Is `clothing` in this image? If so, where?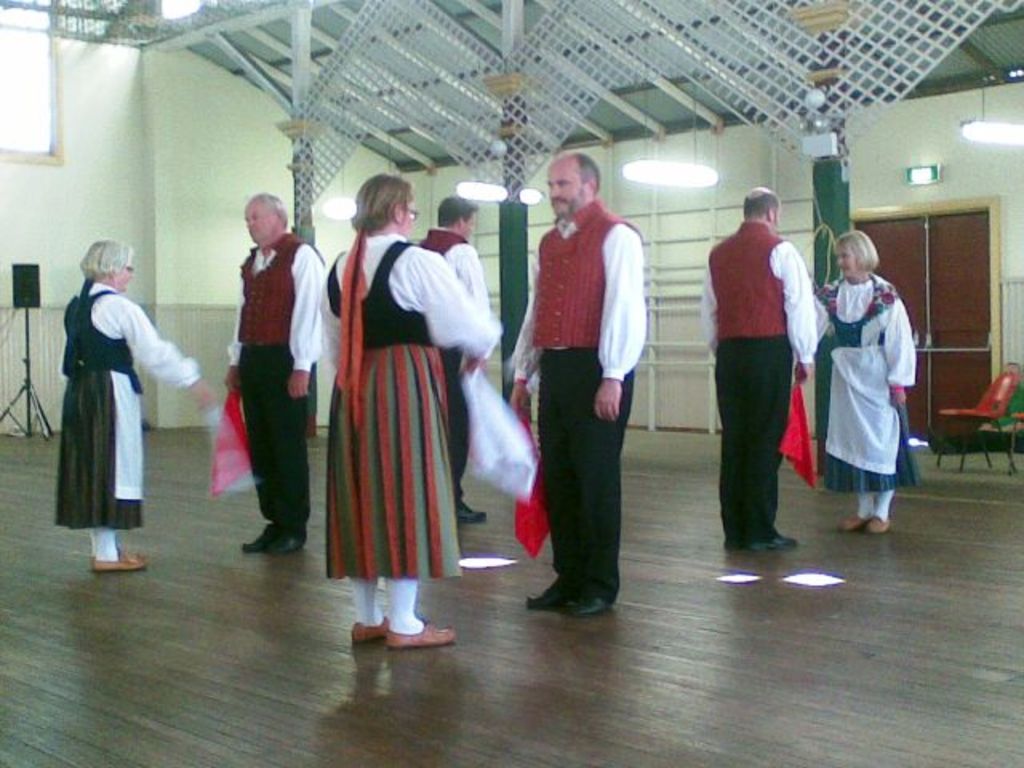
Yes, at {"left": 806, "top": 270, "right": 920, "bottom": 523}.
